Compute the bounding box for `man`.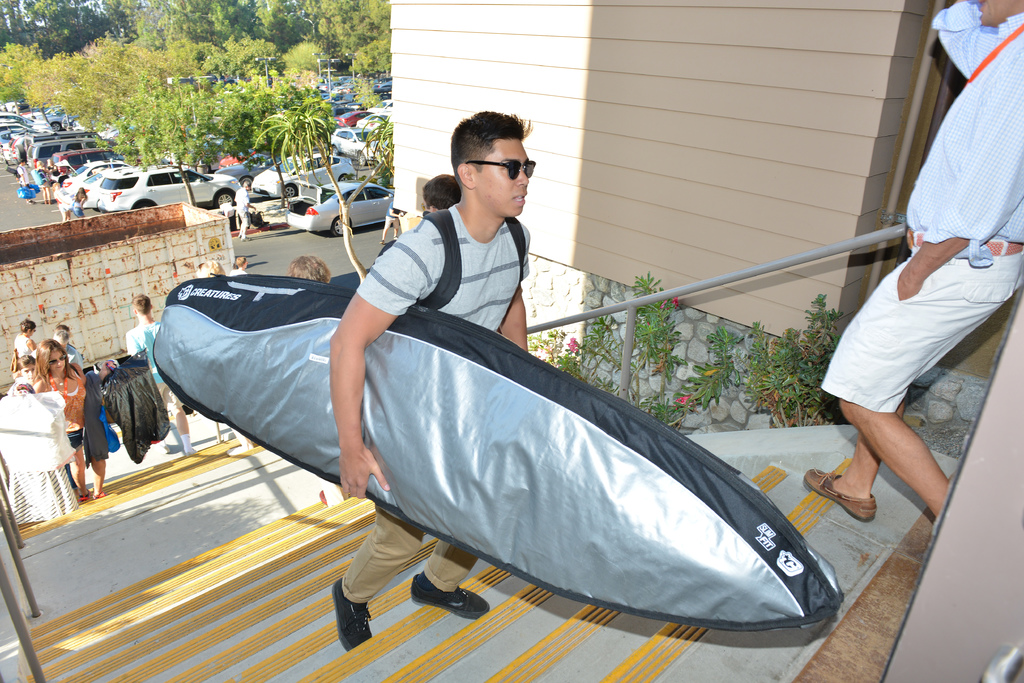
BBox(231, 179, 257, 243).
